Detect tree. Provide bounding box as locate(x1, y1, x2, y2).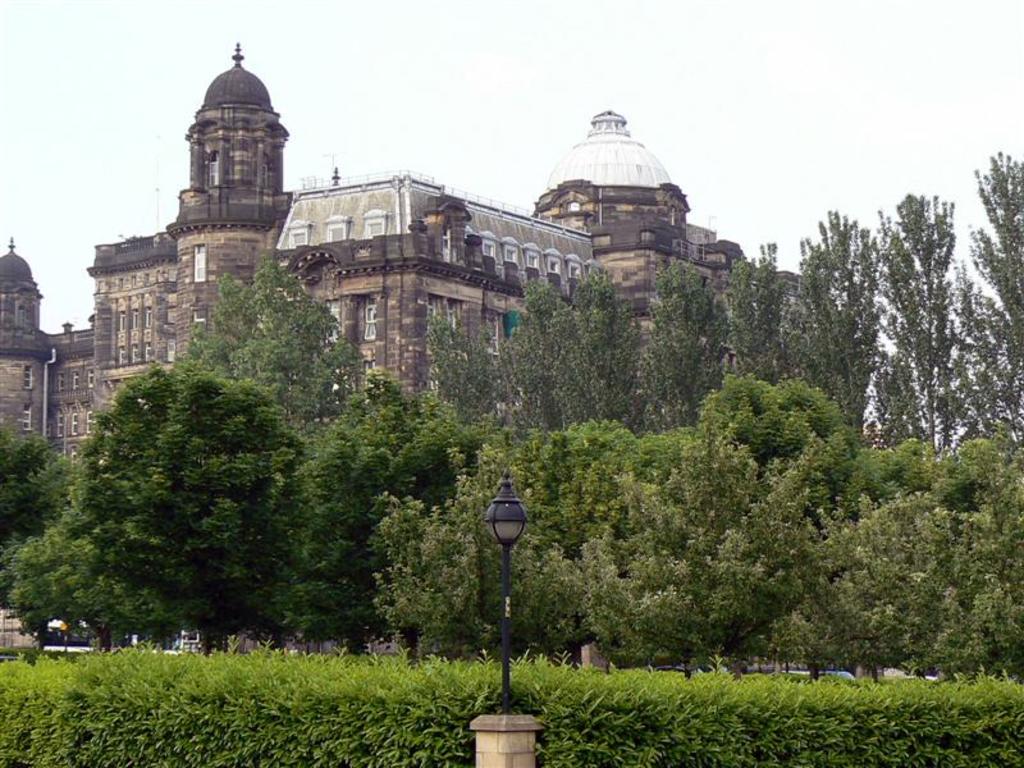
locate(0, 421, 73, 605).
